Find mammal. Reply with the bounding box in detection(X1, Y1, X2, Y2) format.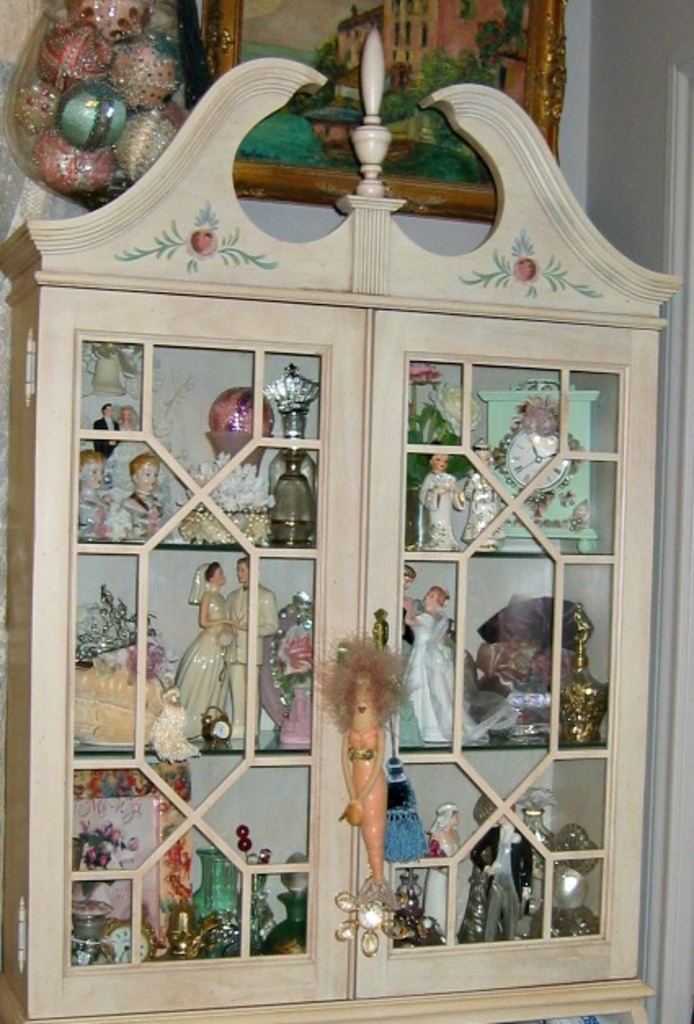
detection(111, 403, 145, 487).
